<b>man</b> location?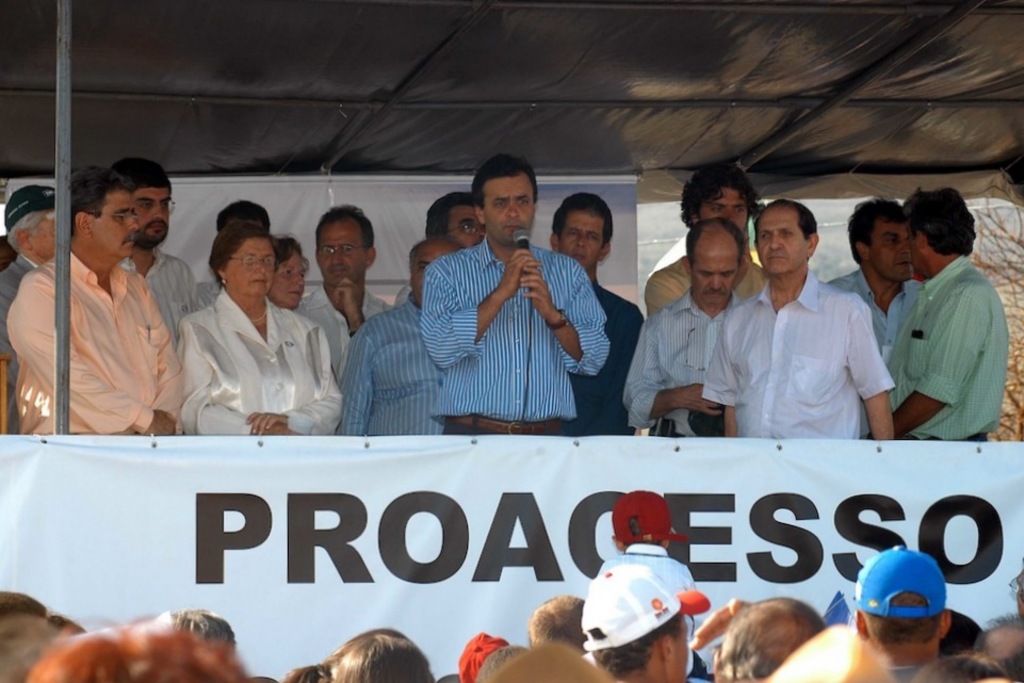
291 205 394 392
